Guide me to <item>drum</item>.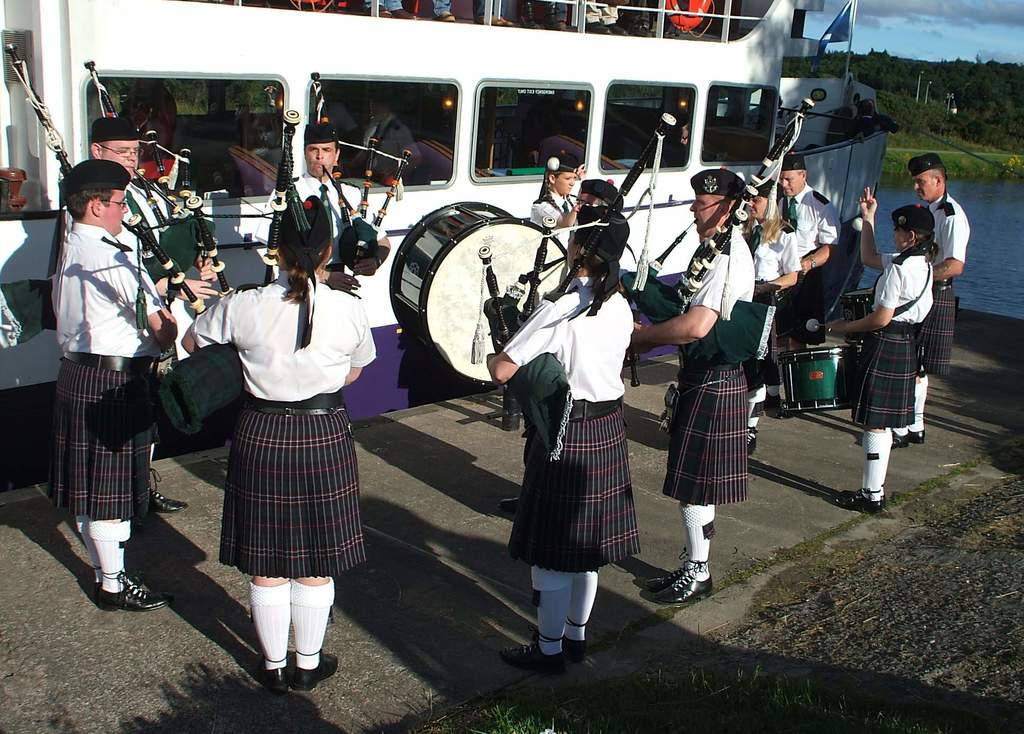
Guidance: detection(838, 288, 877, 361).
